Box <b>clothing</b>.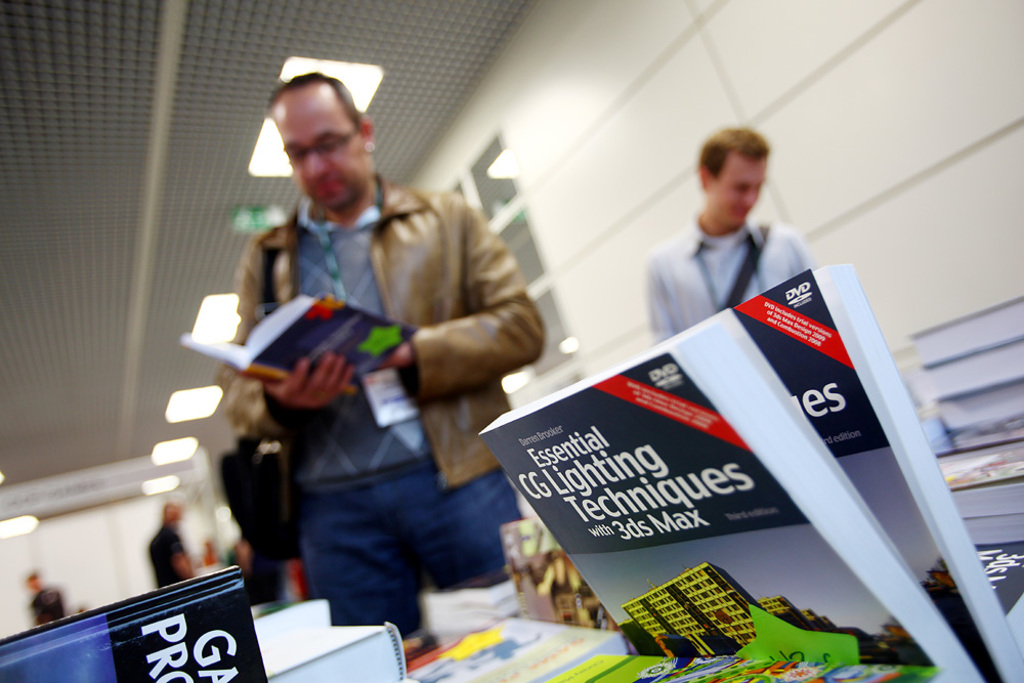
32:582:68:623.
